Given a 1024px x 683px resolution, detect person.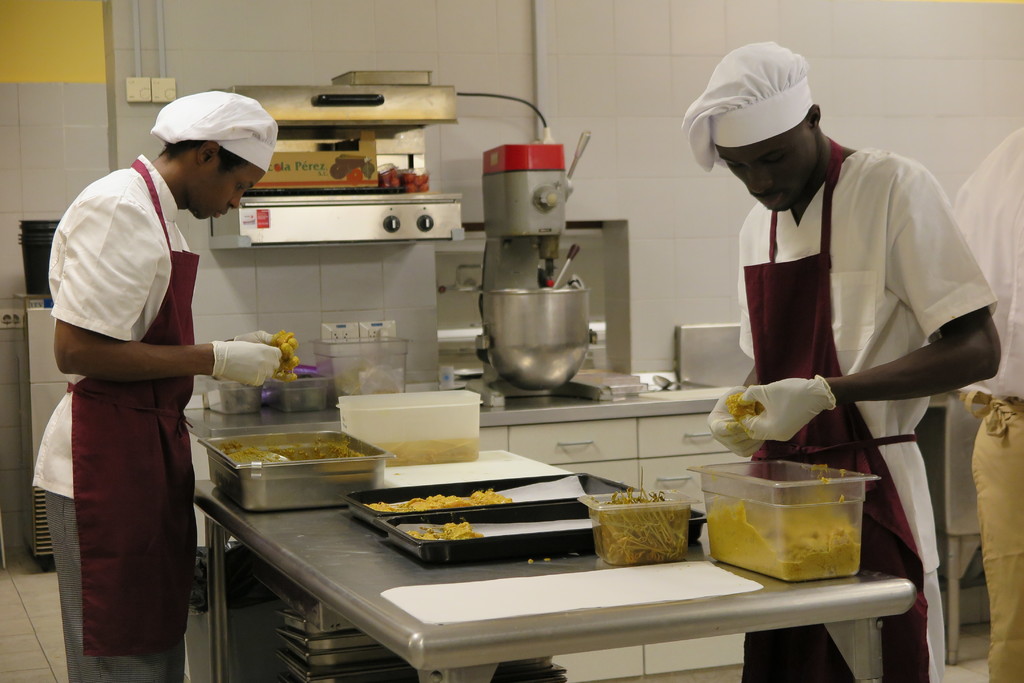
(947, 122, 1023, 682).
